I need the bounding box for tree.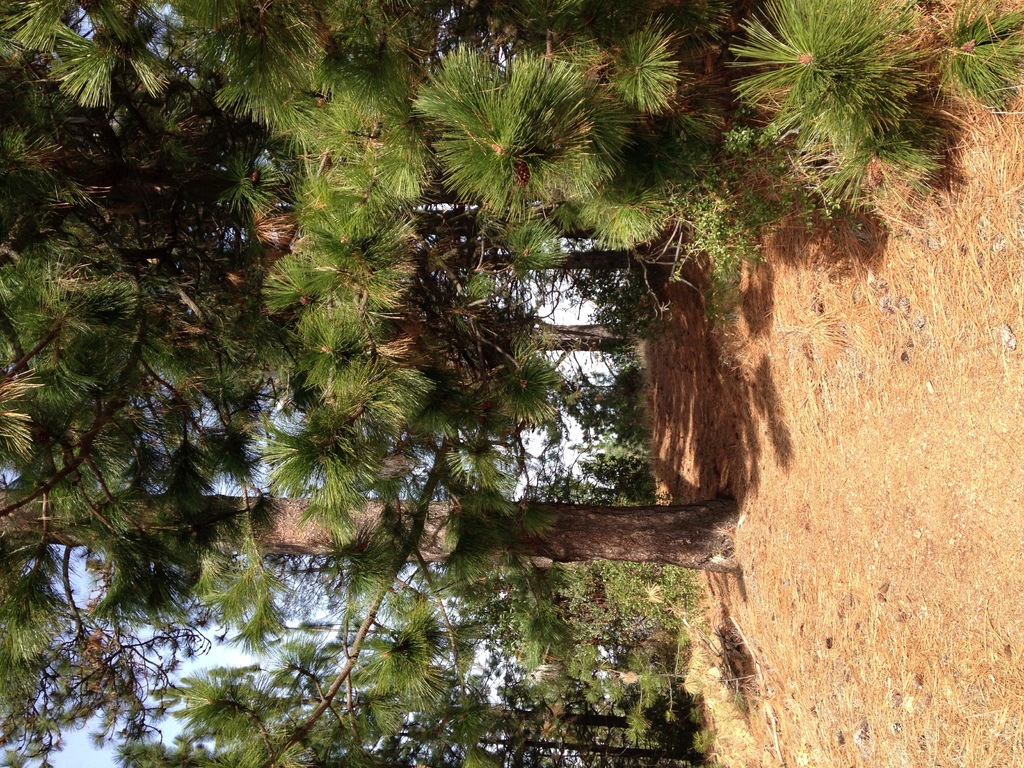
Here it is: <region>0, 237, 739, 767</region>.
